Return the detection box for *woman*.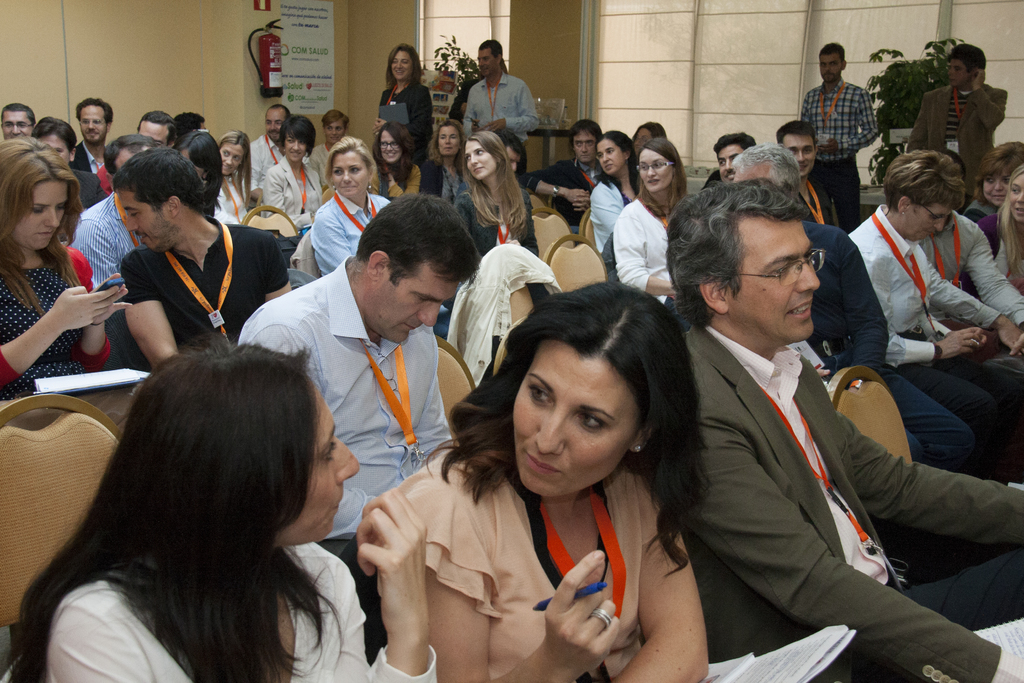
bbox=(260, 117, 322, 228).
